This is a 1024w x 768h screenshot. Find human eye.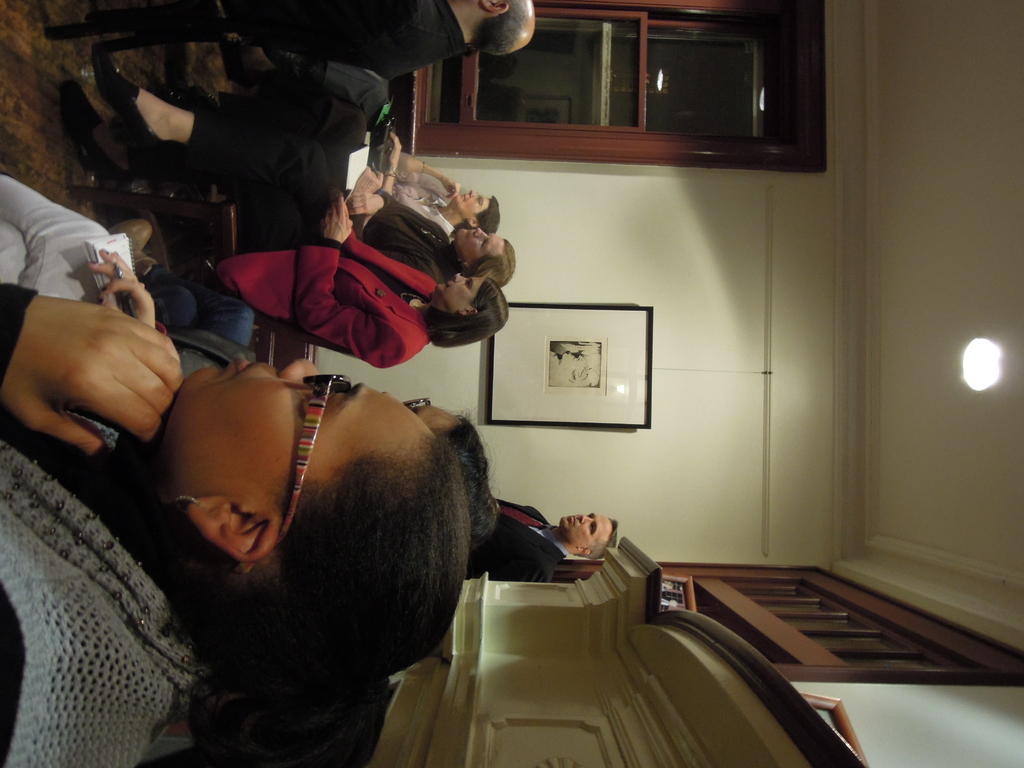
Bounding box: 586:522:596:535.
